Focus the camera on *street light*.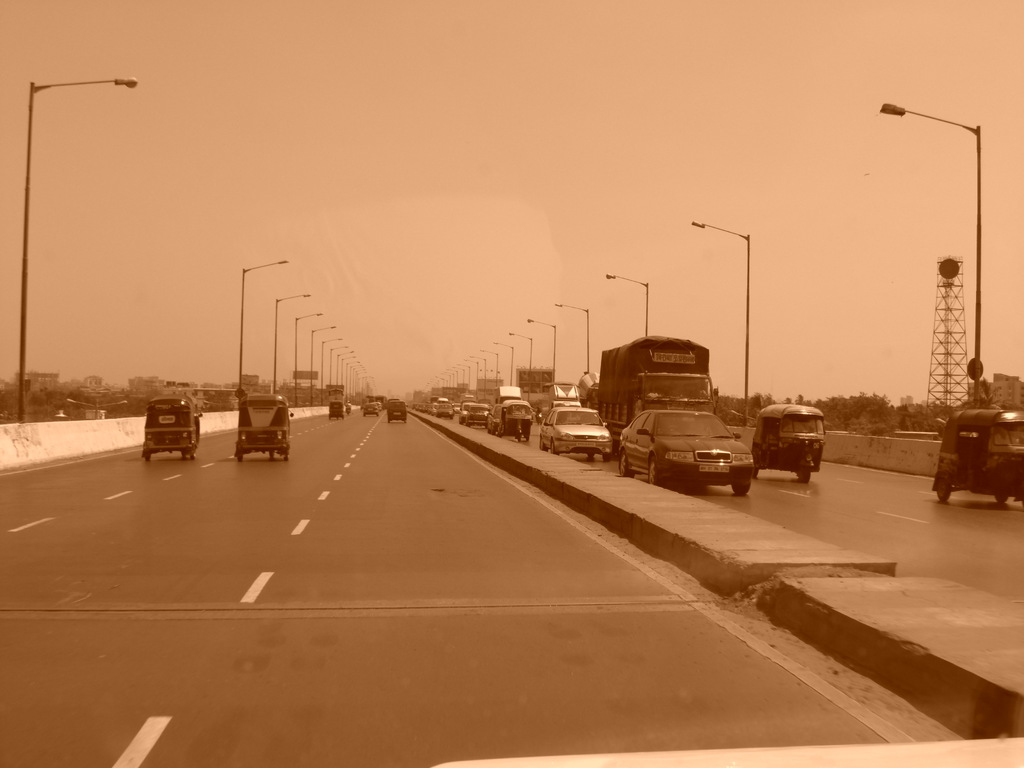
Focus region: bbox=[526, 318, 559, 369].
